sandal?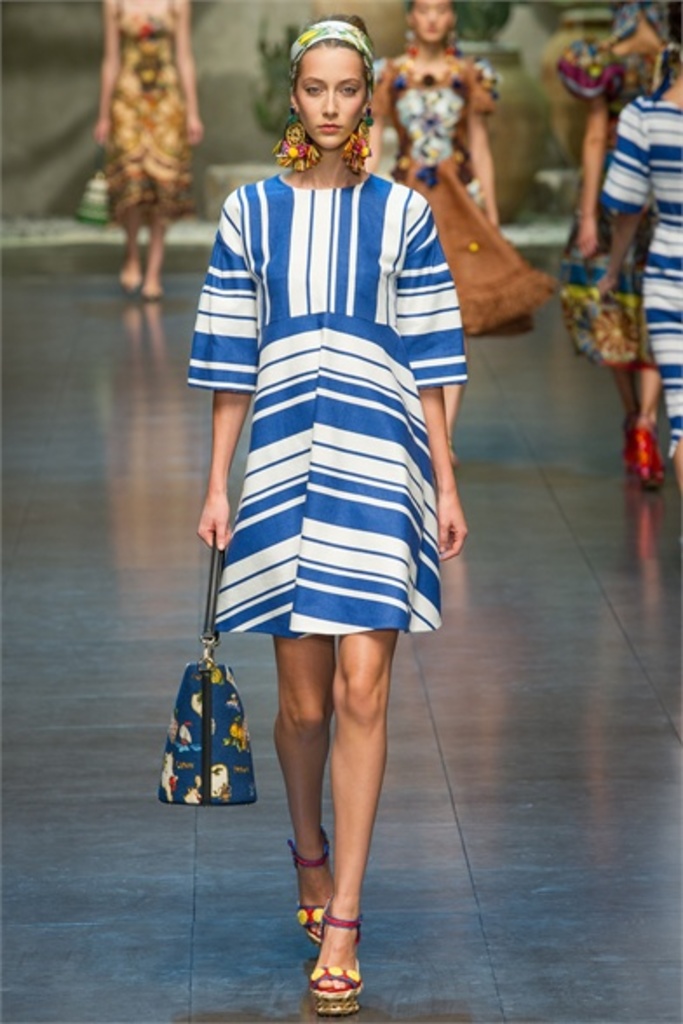
{"left": 300, "top": 831, "right": 333, "bottom": 944}
